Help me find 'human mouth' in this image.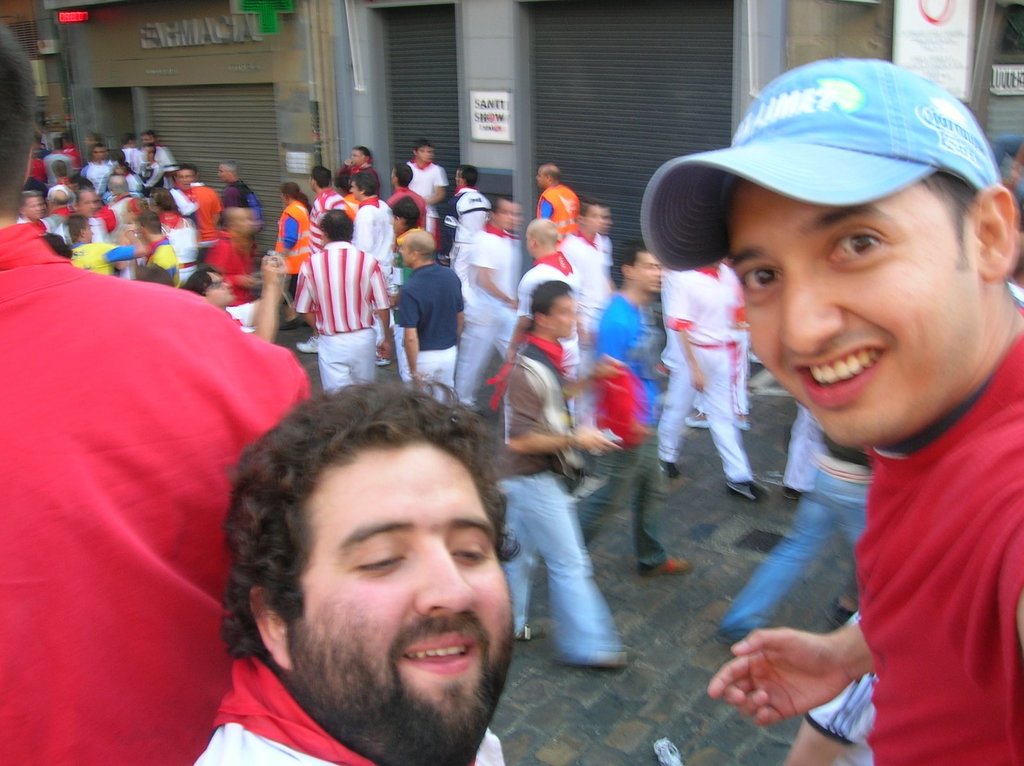
Found it: rect(600, 225, 612, 232).
